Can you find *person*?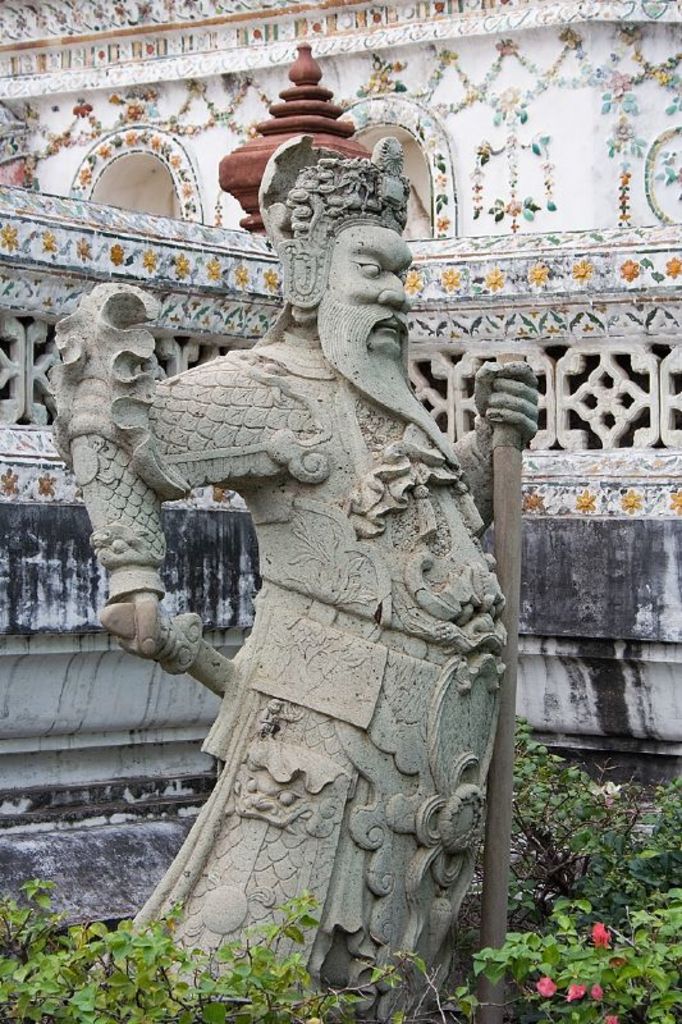
Yes, bounding box: bbox=(64, 132, 534, 1023).
